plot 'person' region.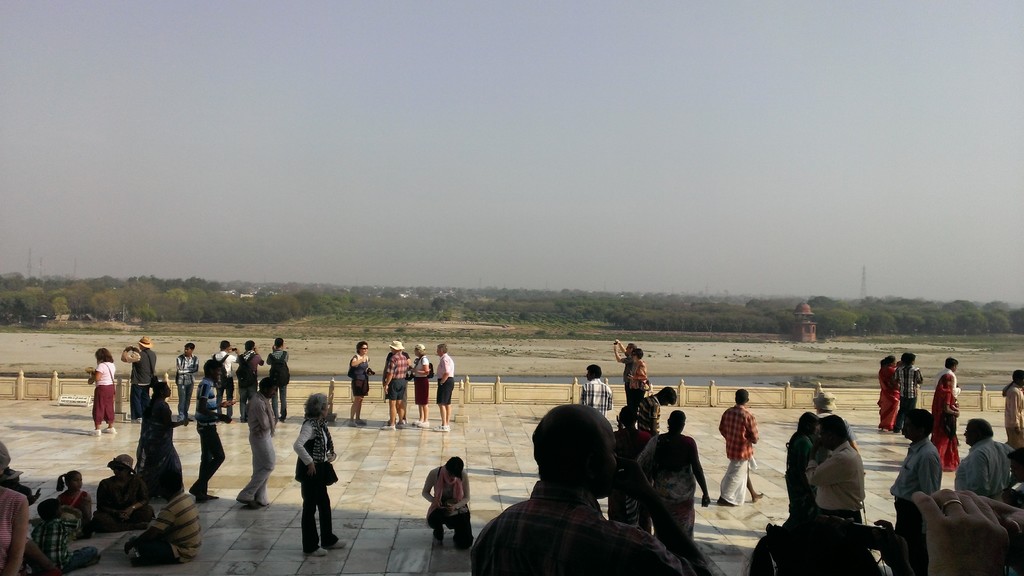
Plotted at rect(419, 454, 475, 550).
